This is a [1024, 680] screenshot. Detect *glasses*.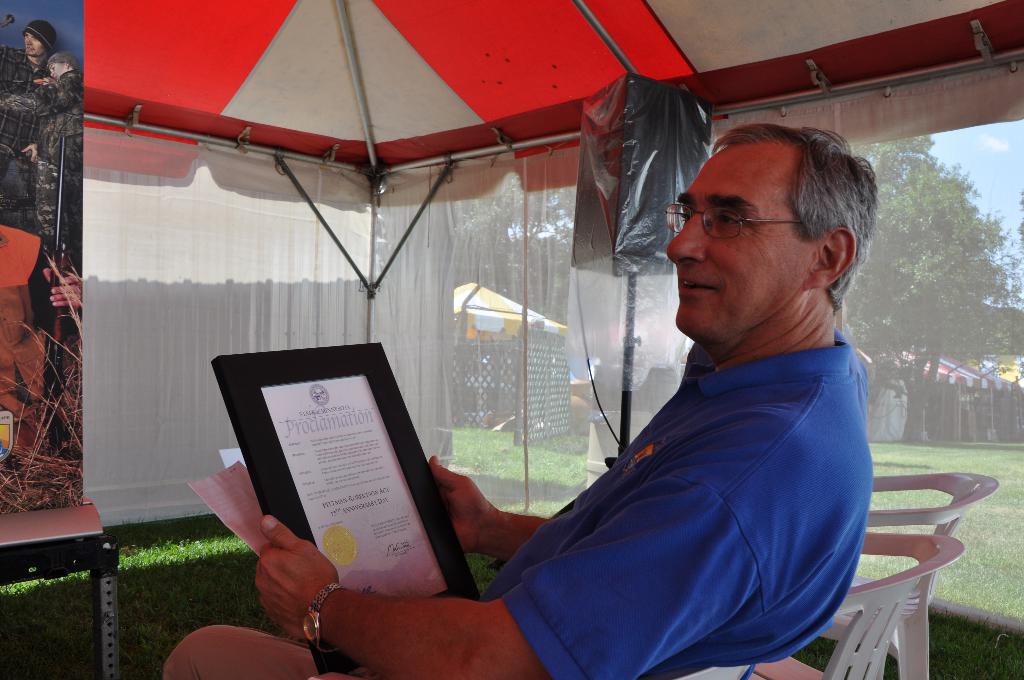
region(663, 201, 800, 239).
